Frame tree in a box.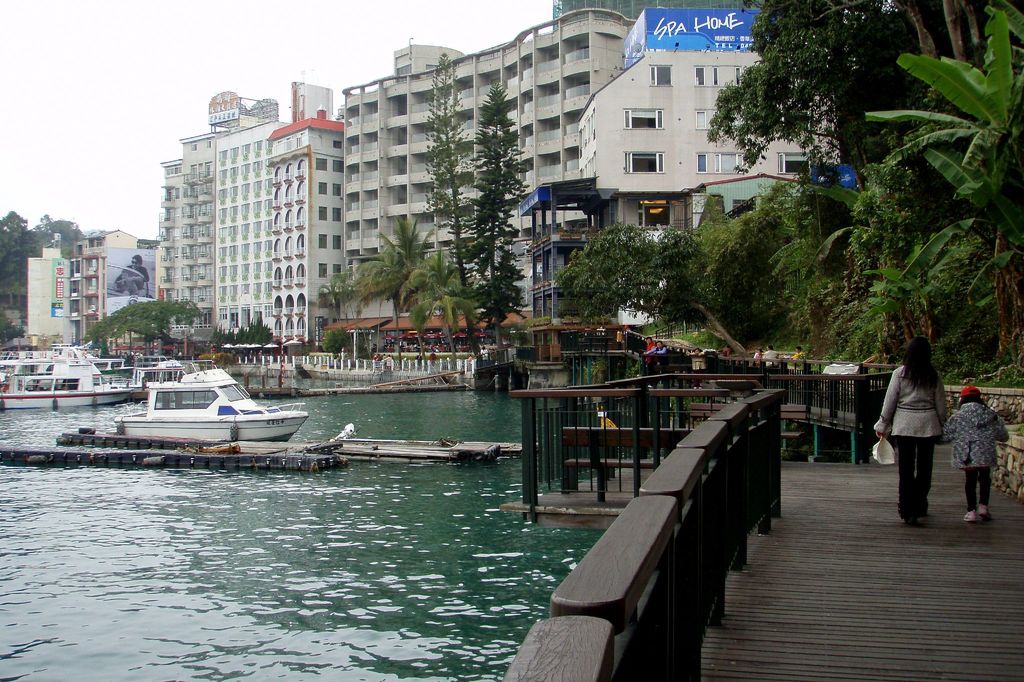
l=353, t=60, r=570, b=361.
